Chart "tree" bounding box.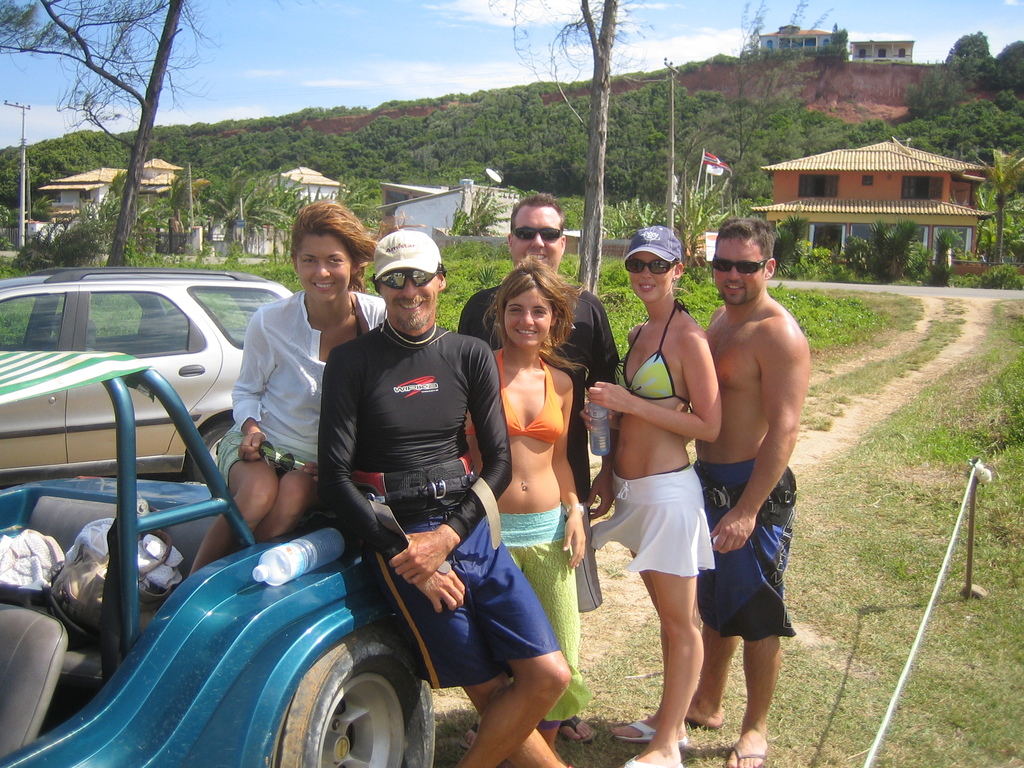
Charted: BBox(0, 0, 223, 263).
